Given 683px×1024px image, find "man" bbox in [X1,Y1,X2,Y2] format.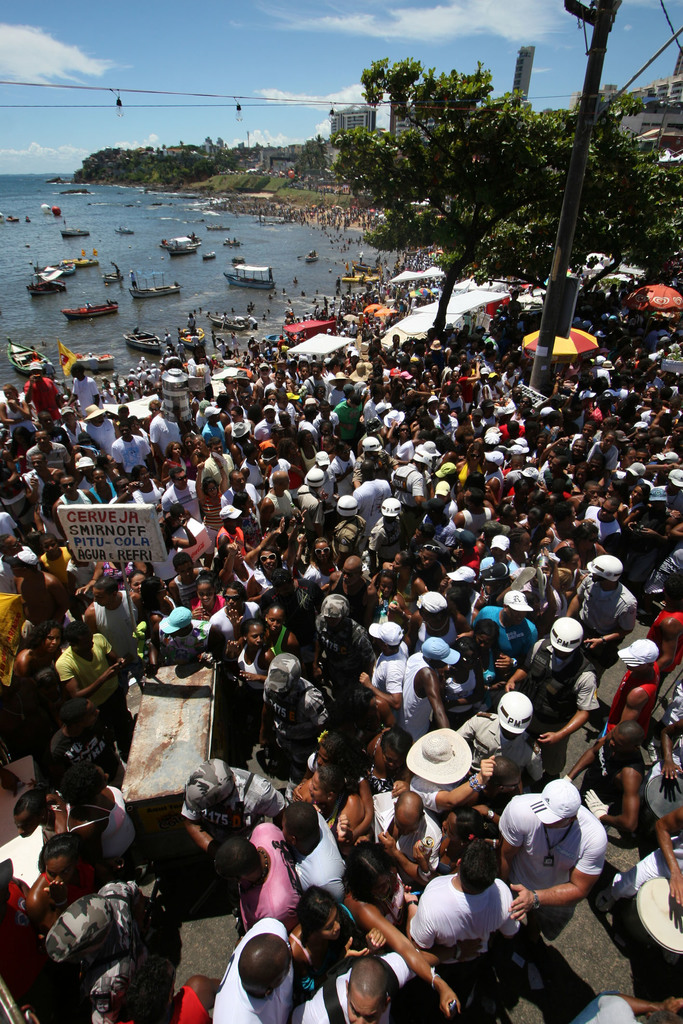
[478,451,504,481].
